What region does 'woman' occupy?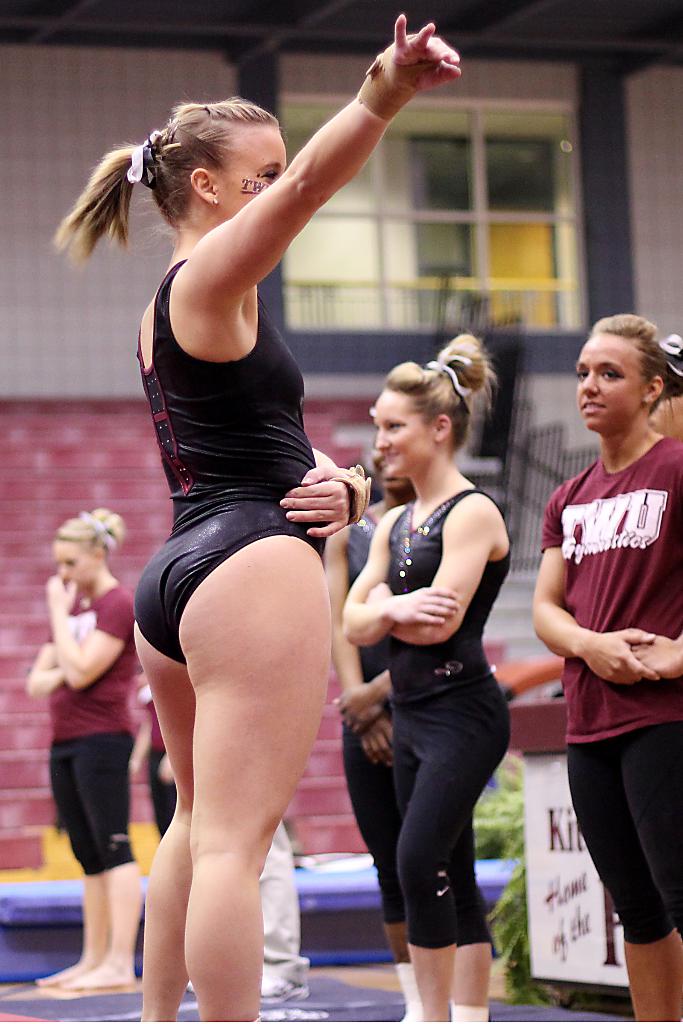
{"left": 349, "top": 337, "right": 520, "bottom": 1023}.
